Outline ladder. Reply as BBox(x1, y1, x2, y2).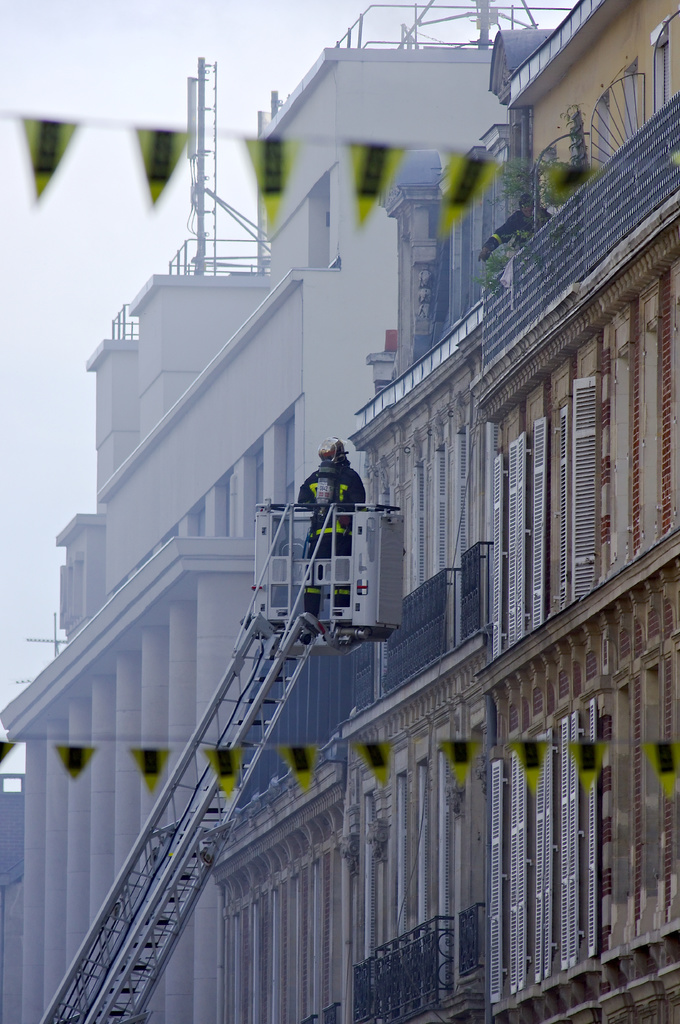
BBox(42, 504, 338, 1022).
